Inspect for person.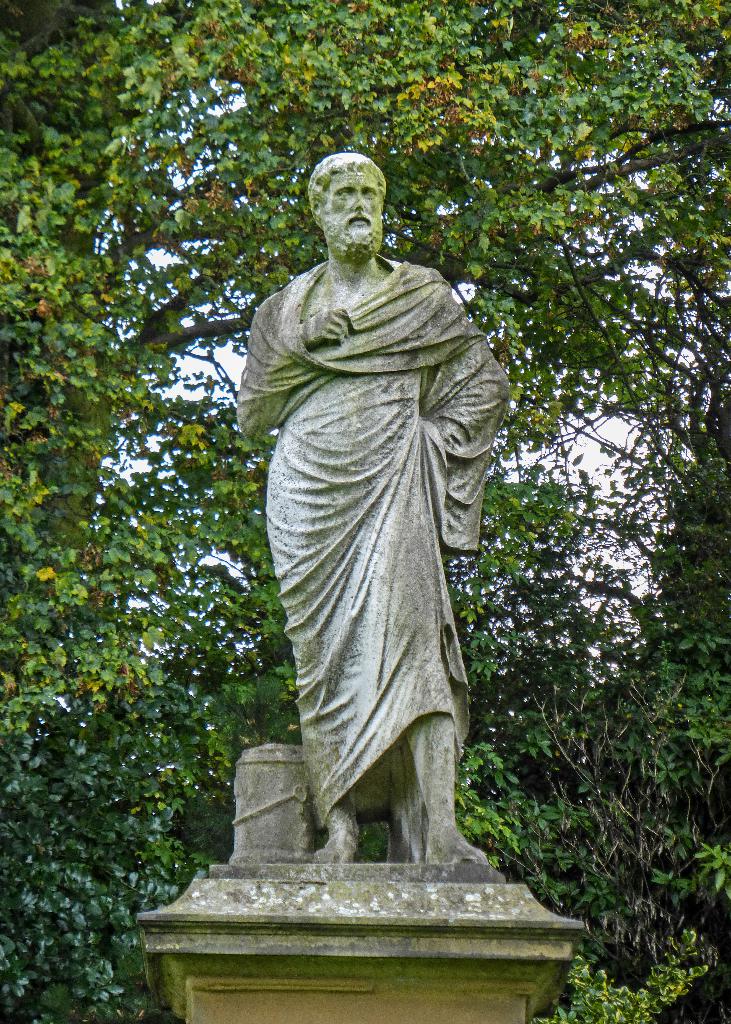
Inspection: bbox=(234, 153, 510, 865).
